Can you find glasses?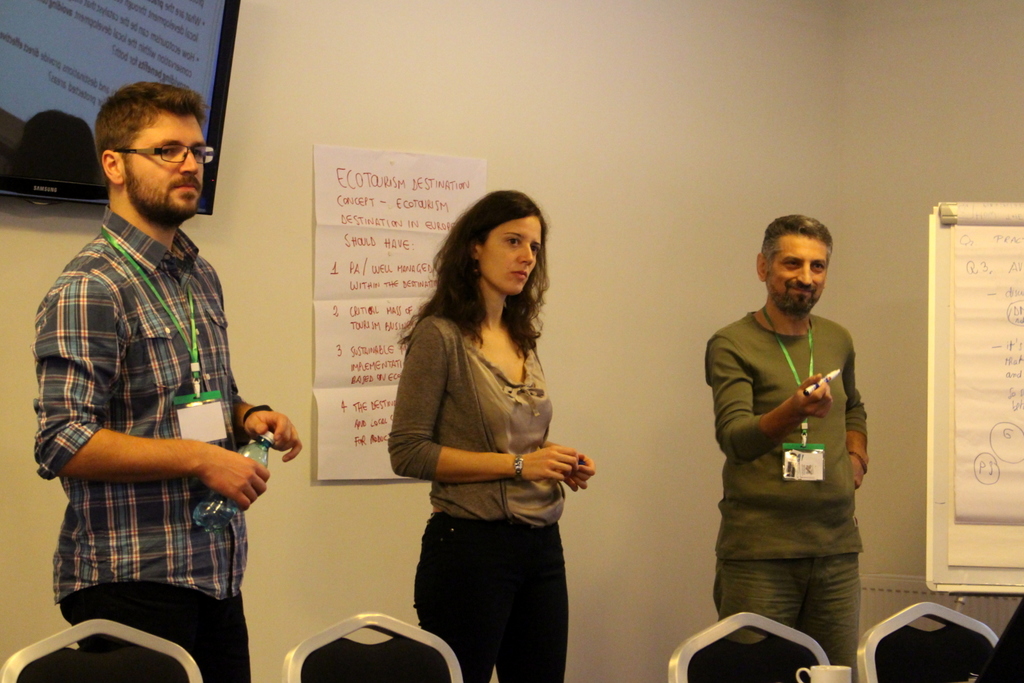
Yes, bounding box: (107,144,220,170).
